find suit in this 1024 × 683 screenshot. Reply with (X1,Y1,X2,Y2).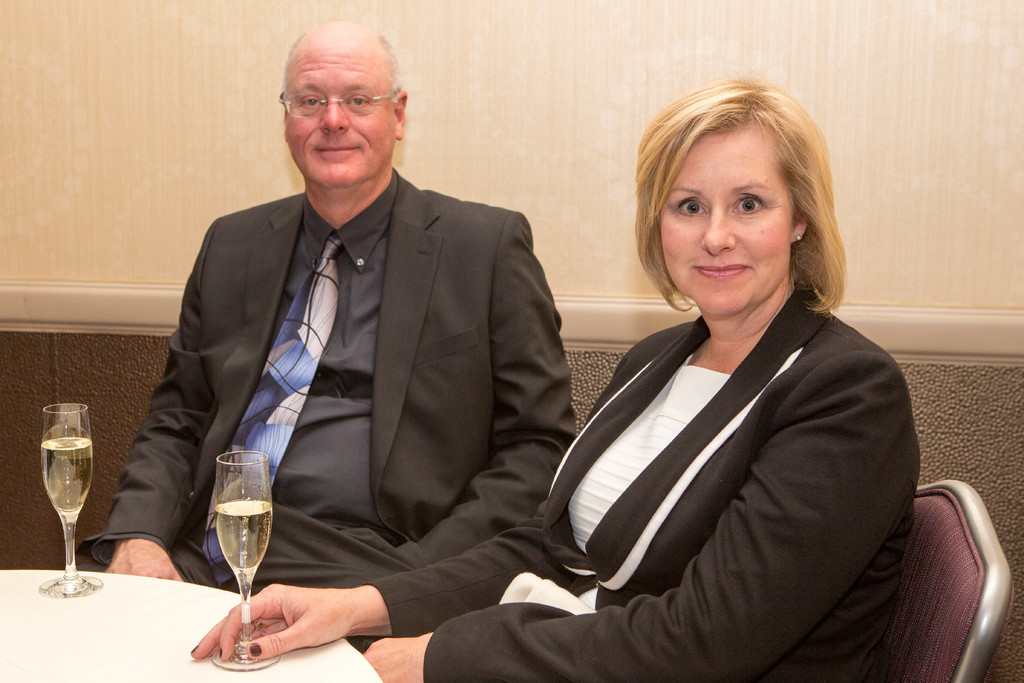
(99,160,611,595).
